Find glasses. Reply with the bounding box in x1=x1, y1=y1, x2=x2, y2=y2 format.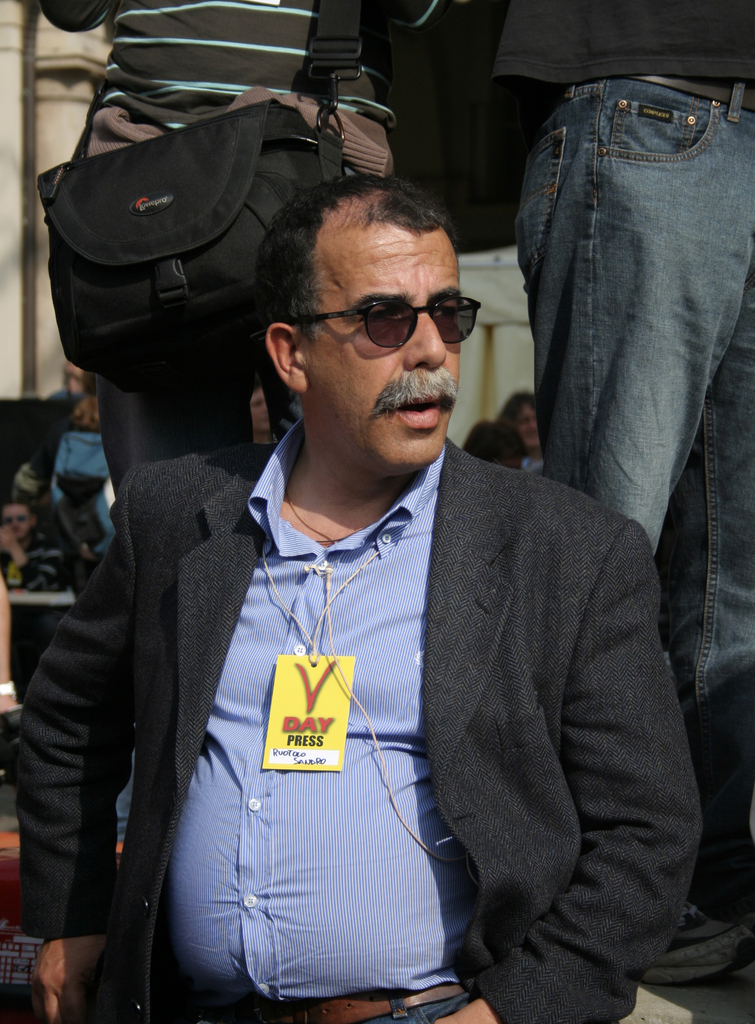
x1=310, y1=288, x2=484, y2=344.
